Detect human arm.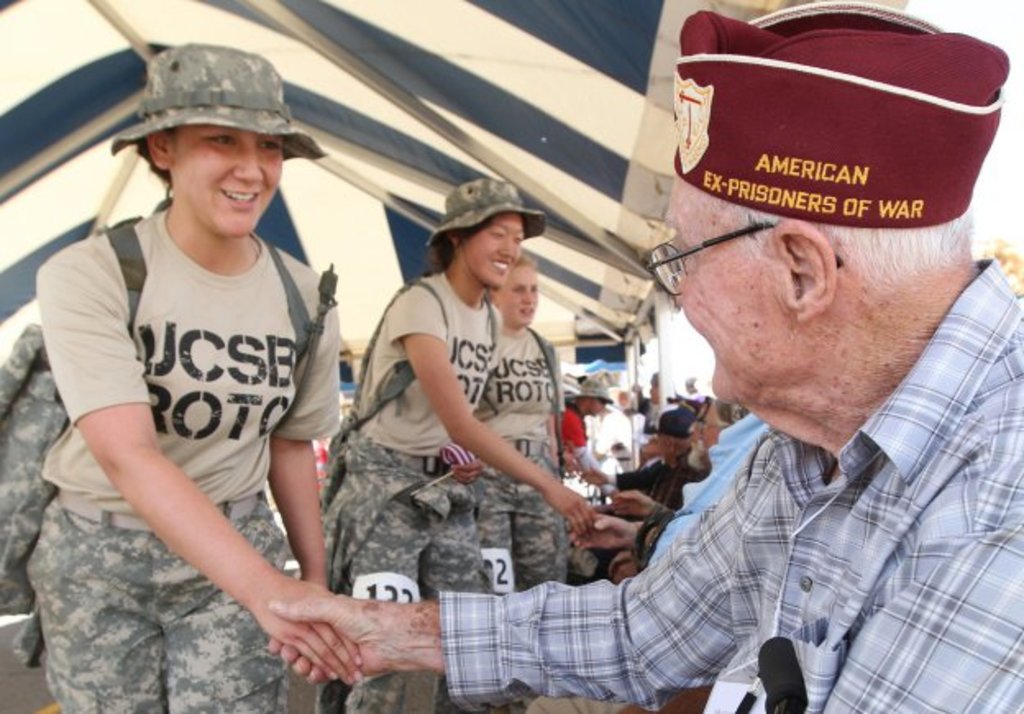
Detected at region(602, 479, 678, 519).
